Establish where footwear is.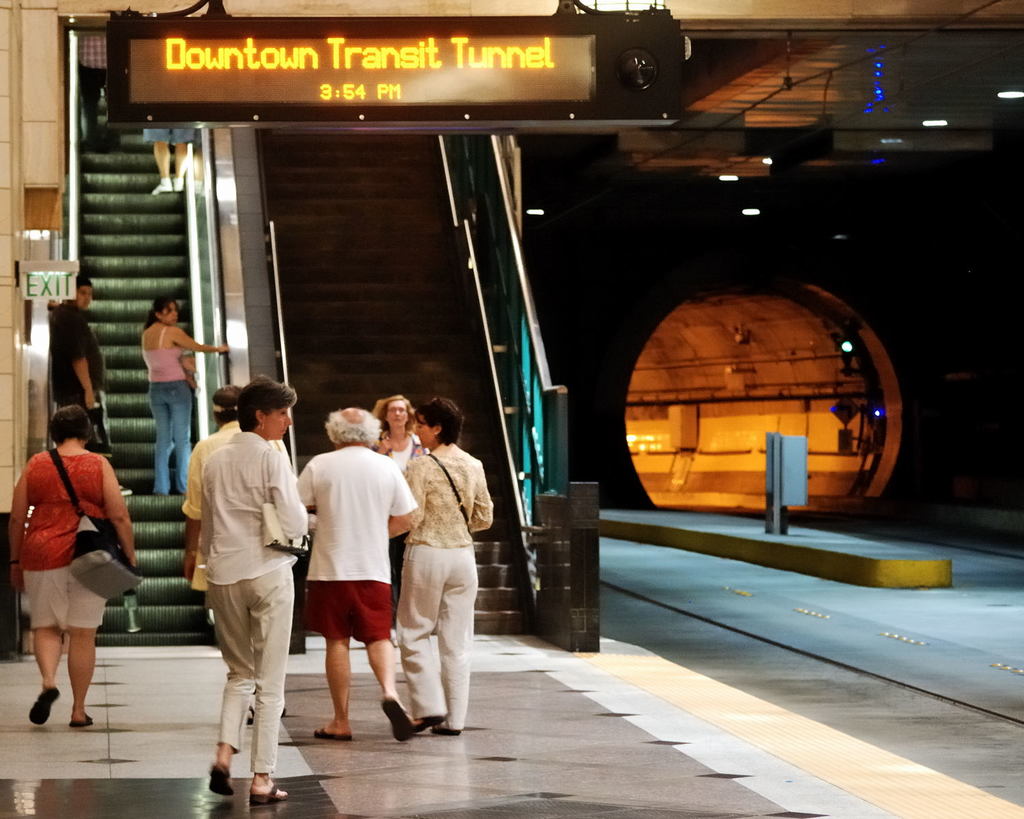
Established at (312,728,351,736).
